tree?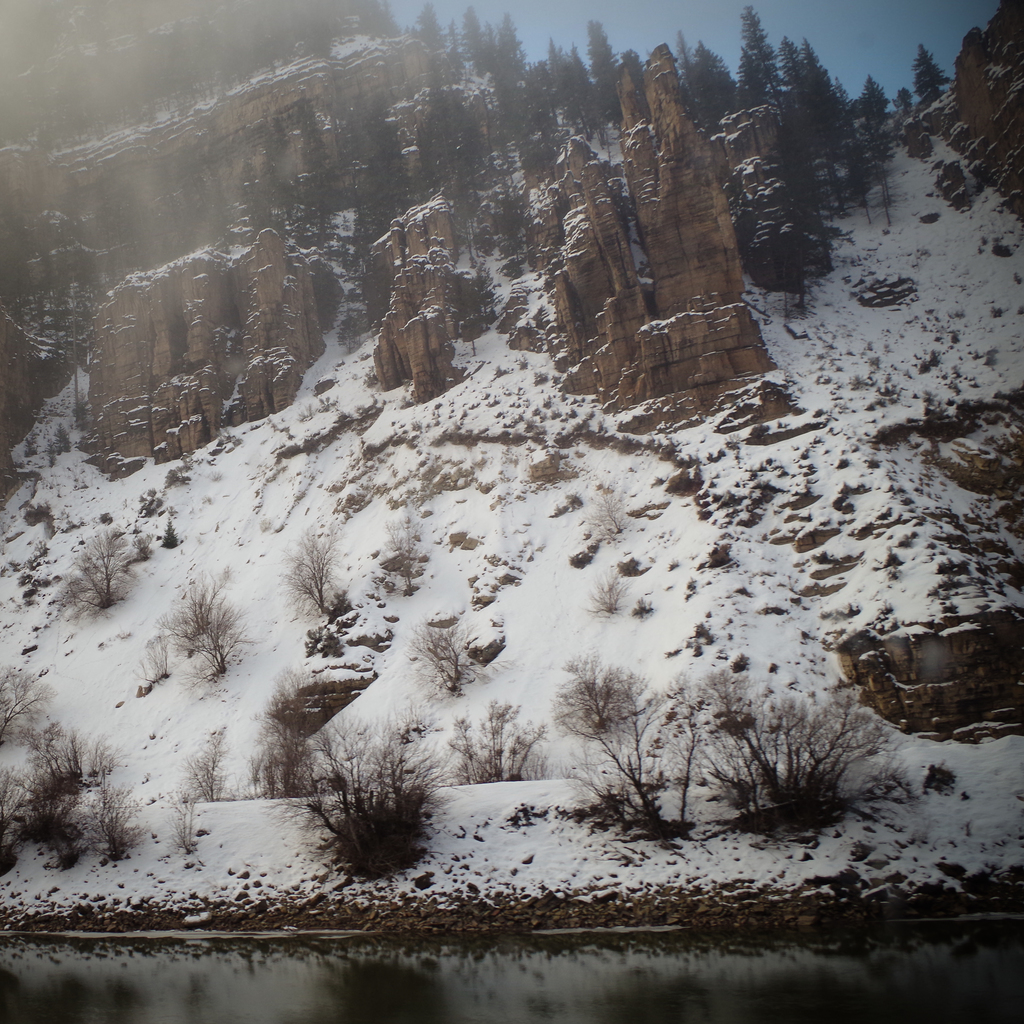
left=911, top=43, right=958, bottom=99
